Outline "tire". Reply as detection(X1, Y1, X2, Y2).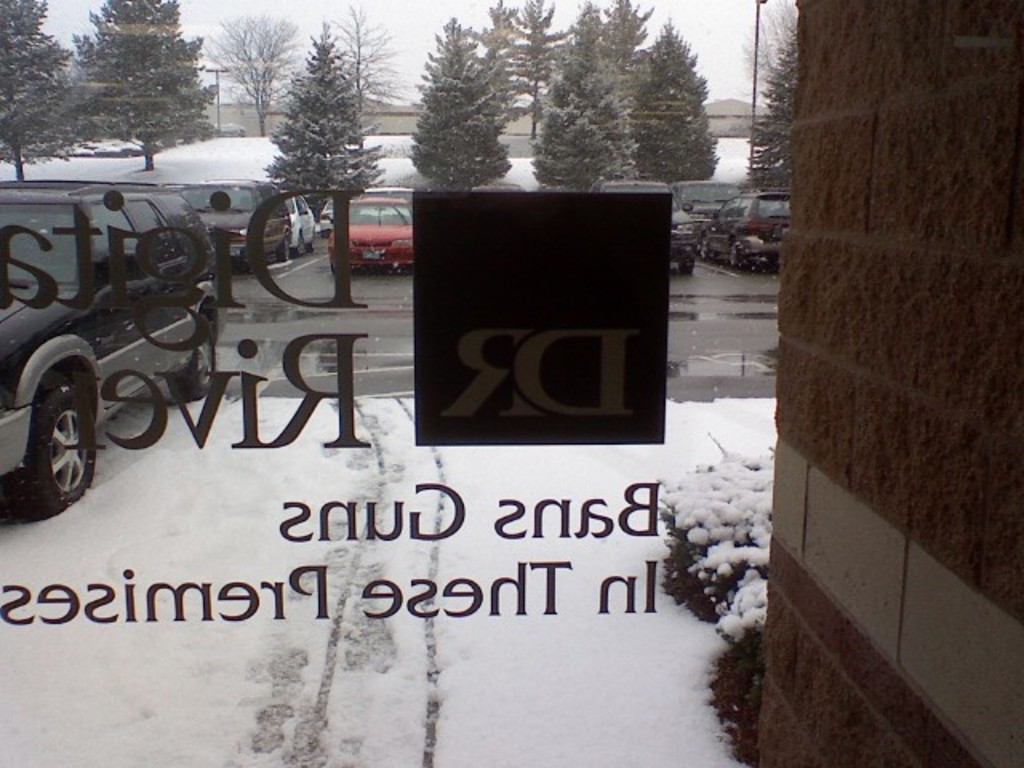
detection(171, 298, 213, 400).
